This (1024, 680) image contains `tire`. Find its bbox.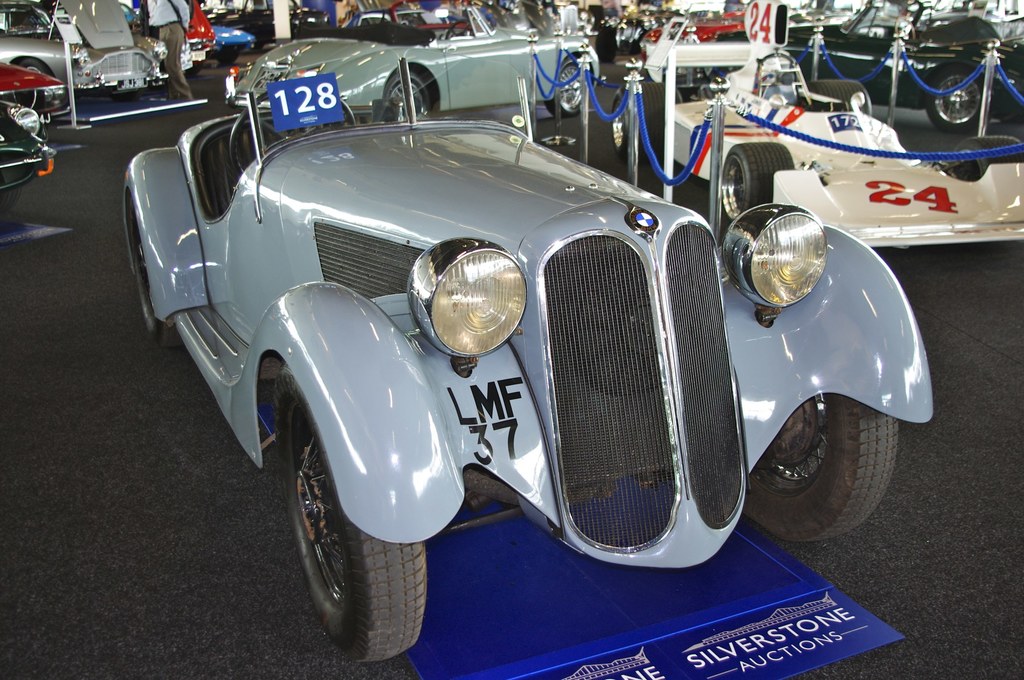
925 67 986 131.
